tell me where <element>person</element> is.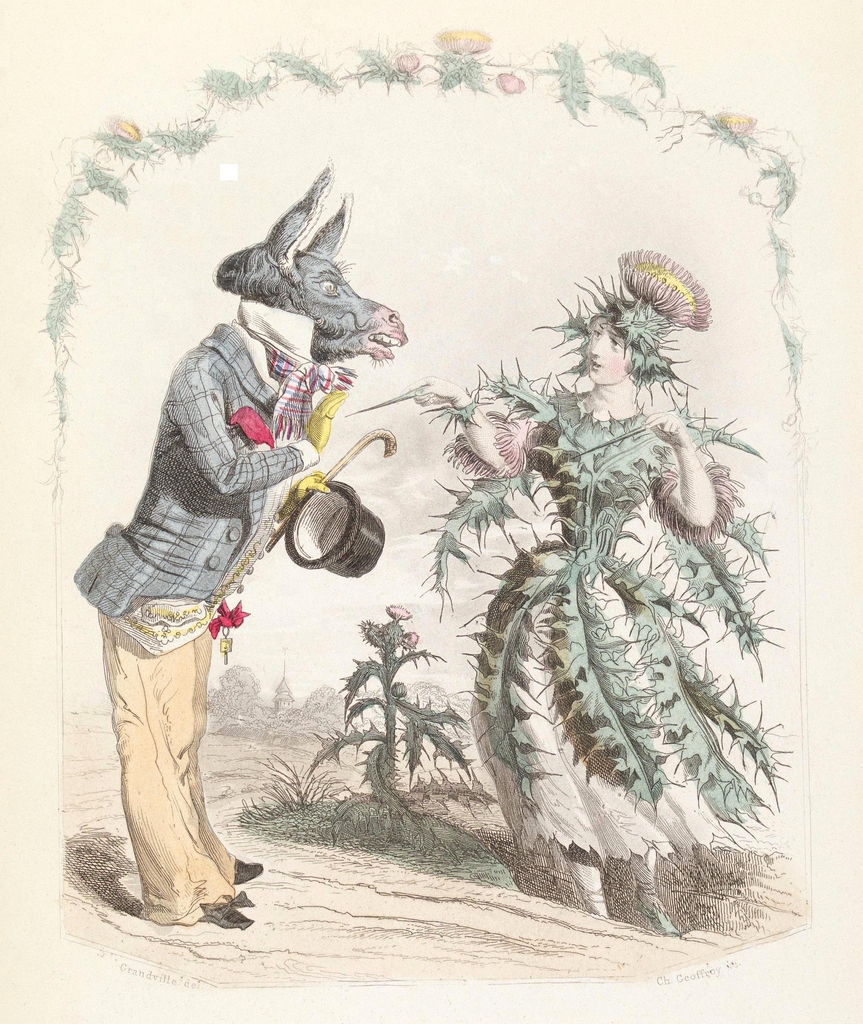
<element>person</element> is at locate(404, 279, 740, 927).
